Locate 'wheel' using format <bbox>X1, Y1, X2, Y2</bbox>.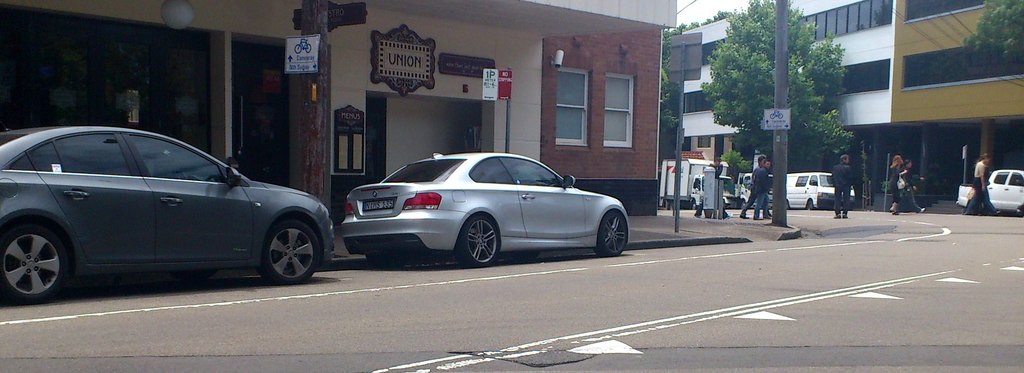
<bbox>511, 250, 541, 257</bbox>.
